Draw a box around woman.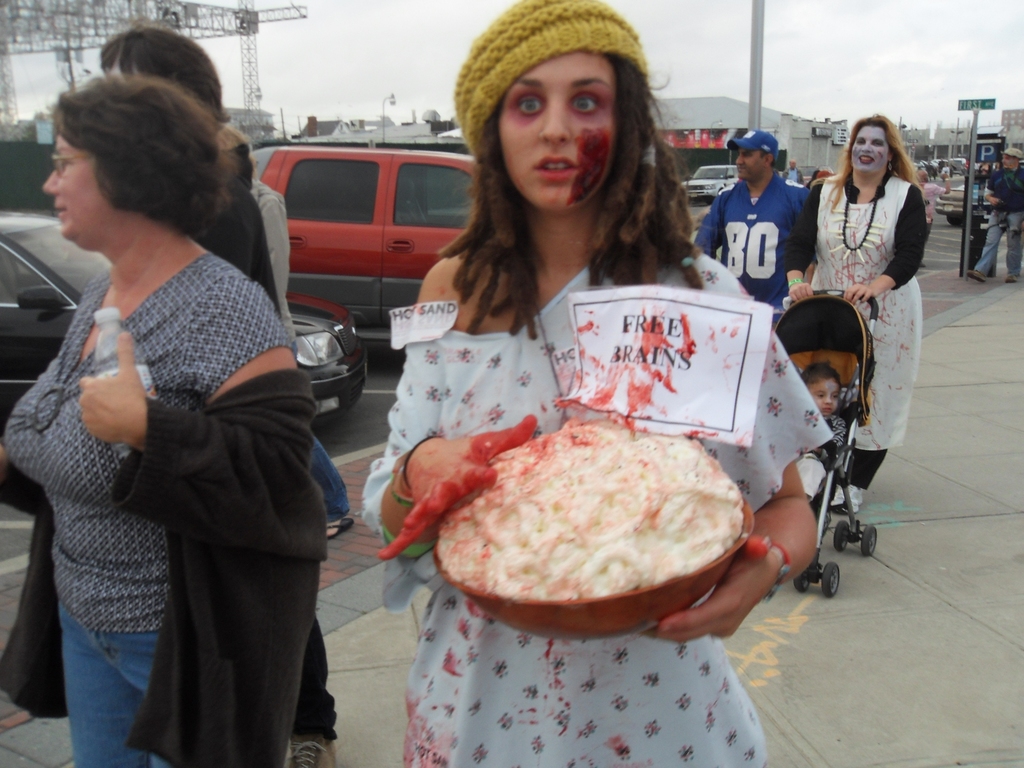
{"left": 12, "top": 44, "right": 340, "bottom": 767}.
